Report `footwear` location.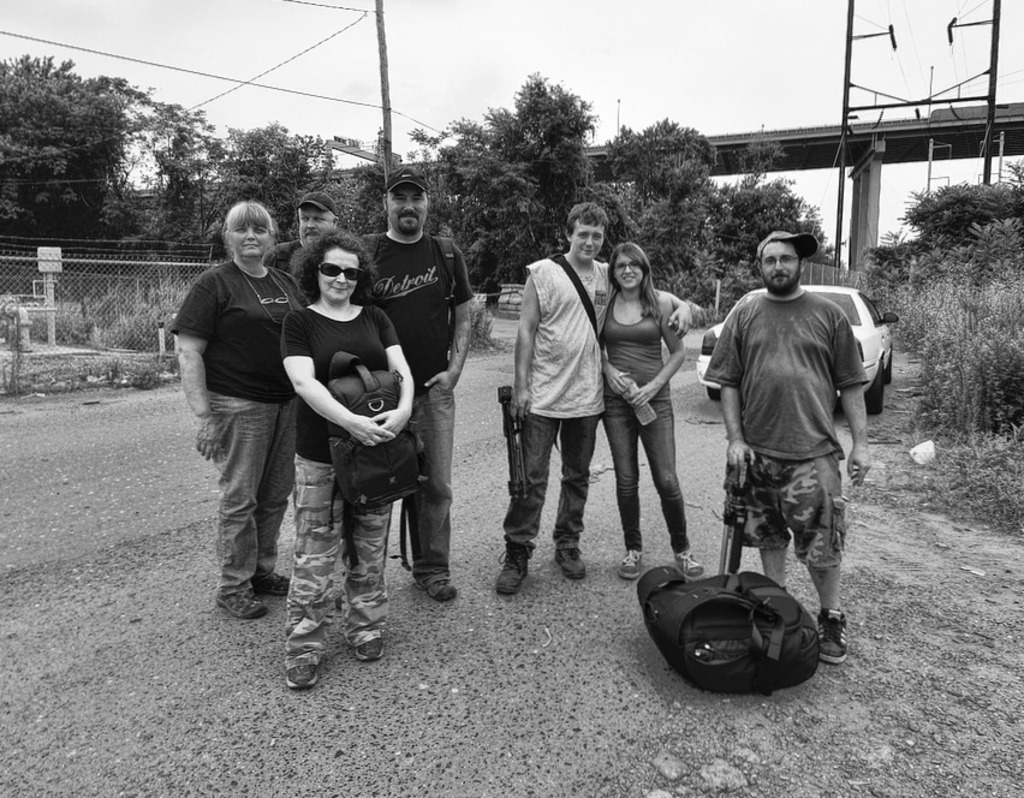
Report: (left=284, top=661, right=317, bottom=687).
